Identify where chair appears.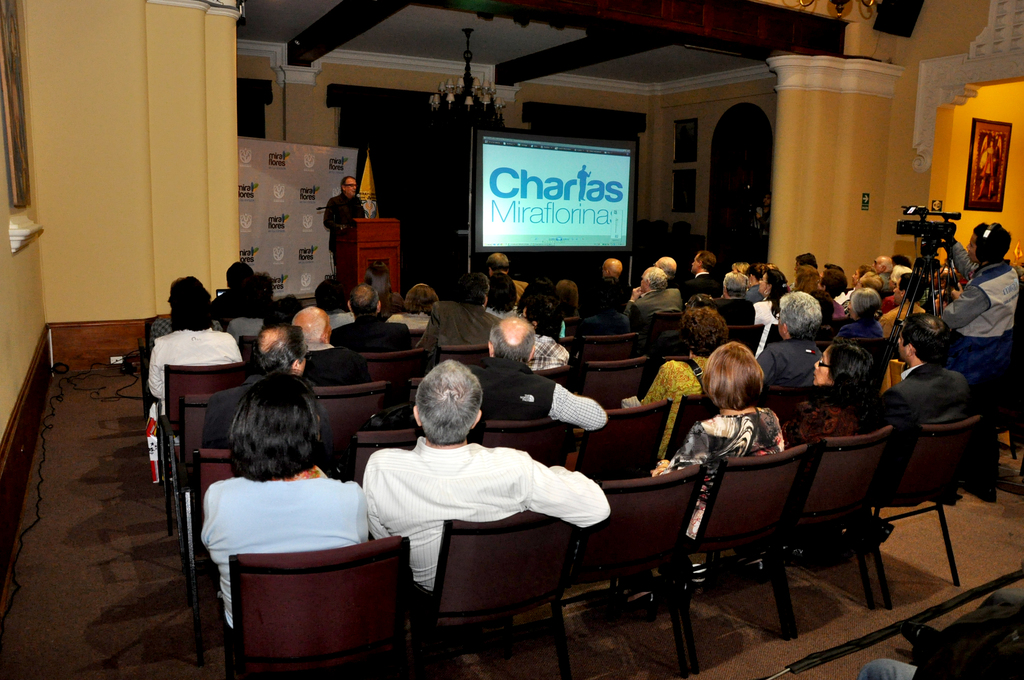
Appears at [350, 429, 422, 483].
